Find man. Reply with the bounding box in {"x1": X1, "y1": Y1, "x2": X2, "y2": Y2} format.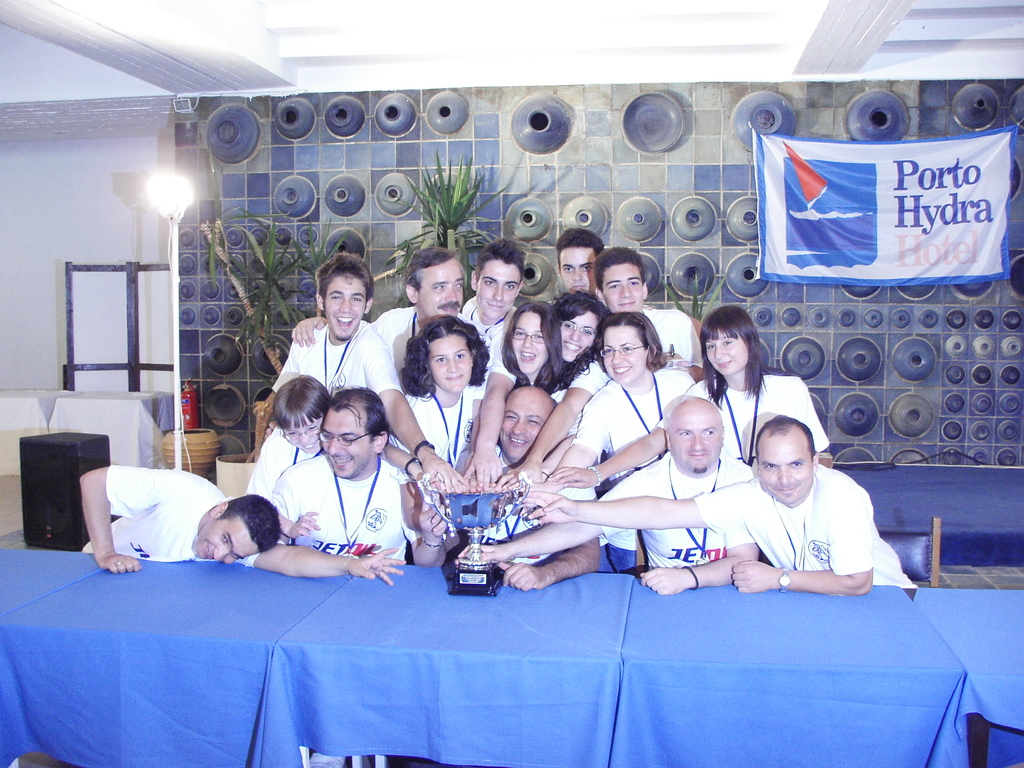
{"x1": 593, "y1": 246, "x2": 710, "y2": 382}.
